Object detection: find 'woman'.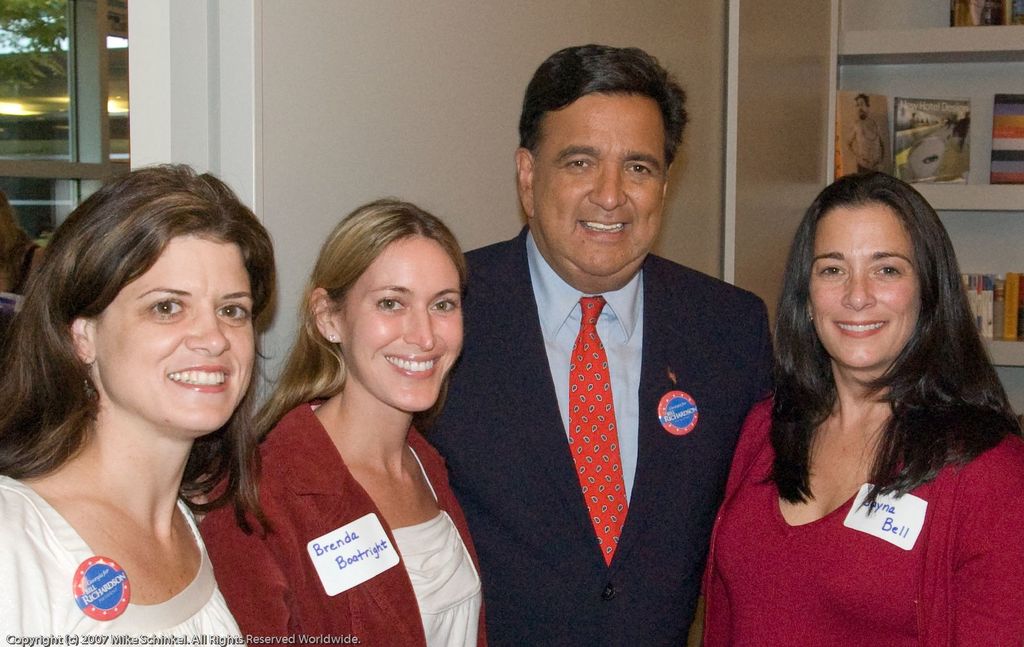
[218, 186, 501, 637].
